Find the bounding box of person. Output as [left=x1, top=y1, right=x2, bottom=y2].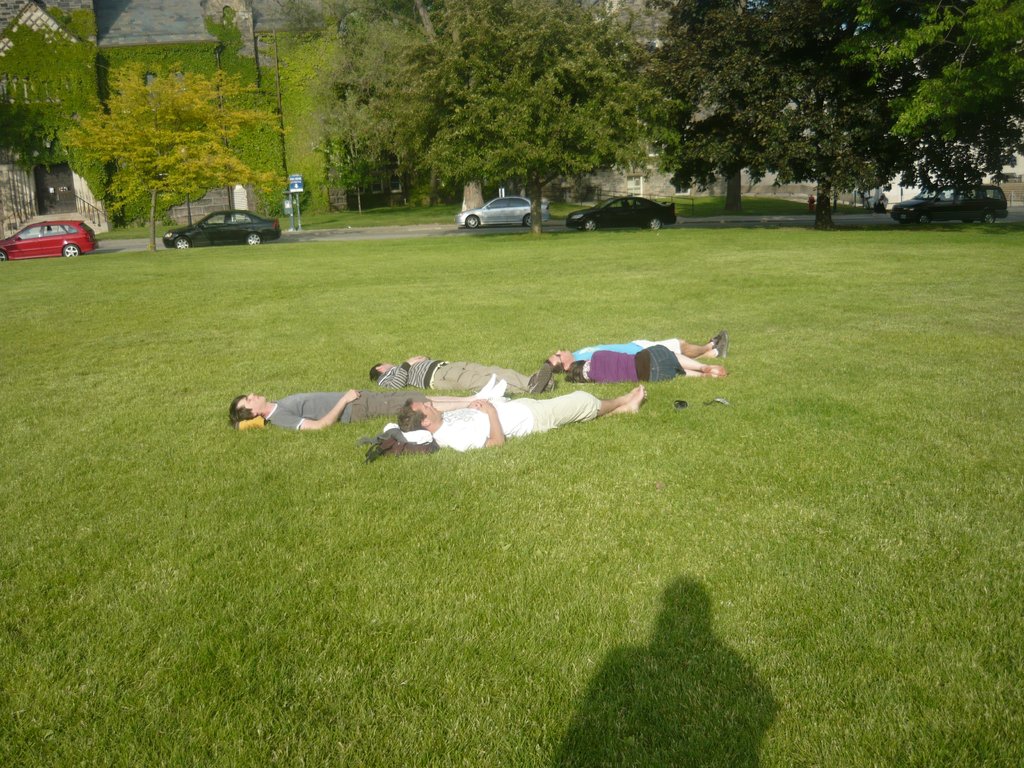
[left=368, top=352, right=555, bottom=396].
